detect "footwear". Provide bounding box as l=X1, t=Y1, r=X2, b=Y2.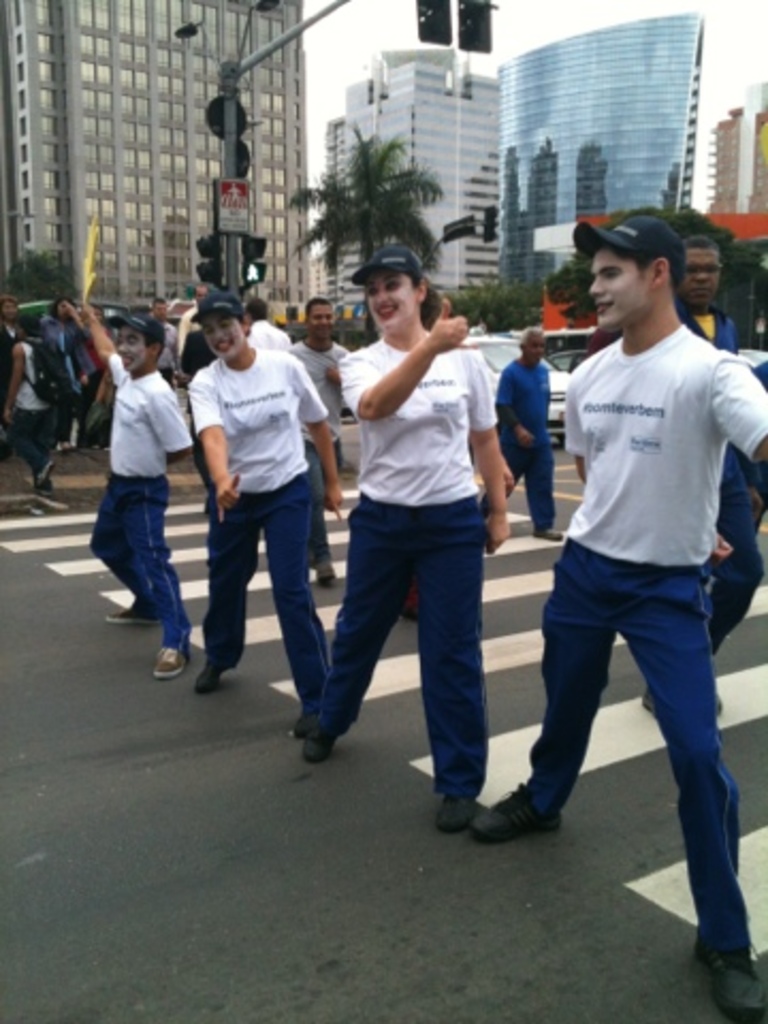
l=156, t=646, r=190, b=676.
